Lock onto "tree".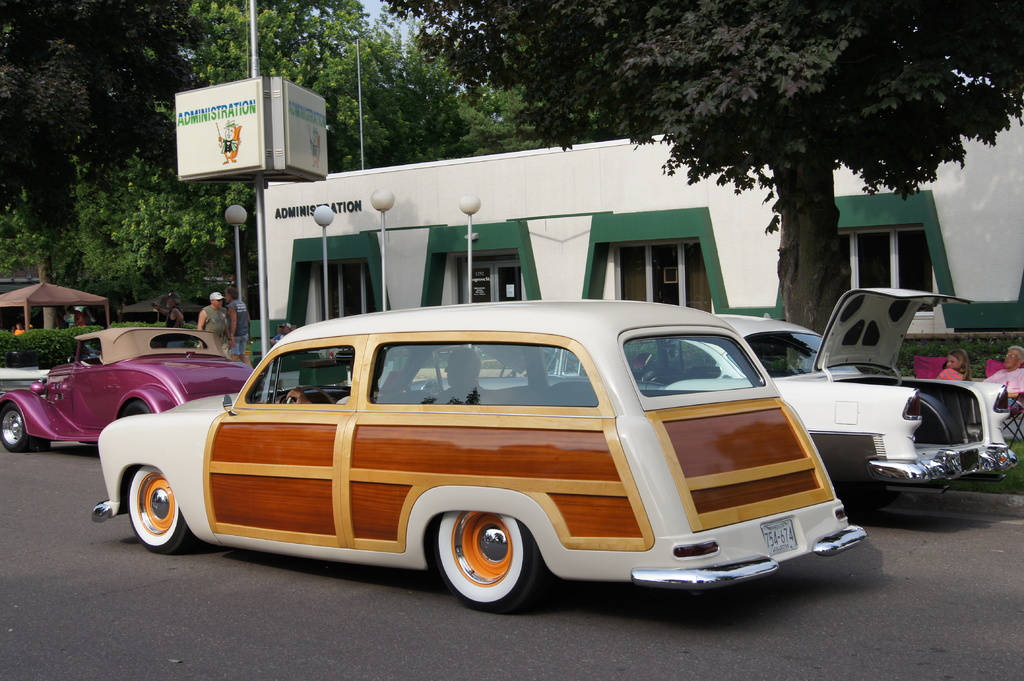
Locked: 378, 0, 1023, 333.
